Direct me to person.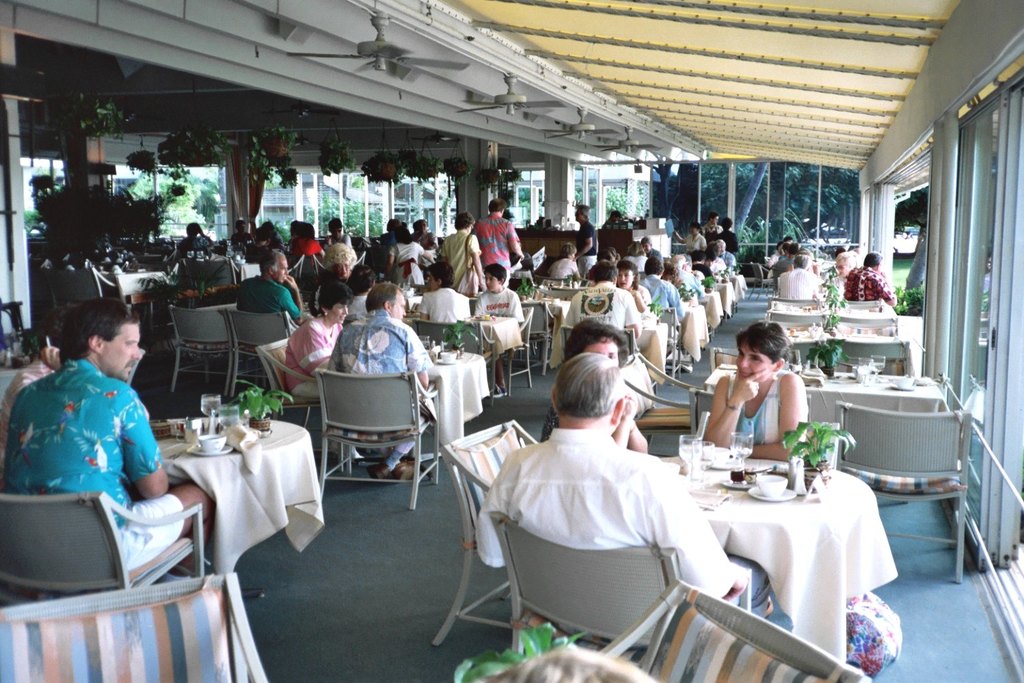
Direction: detection(285, 282, 359, 390).
